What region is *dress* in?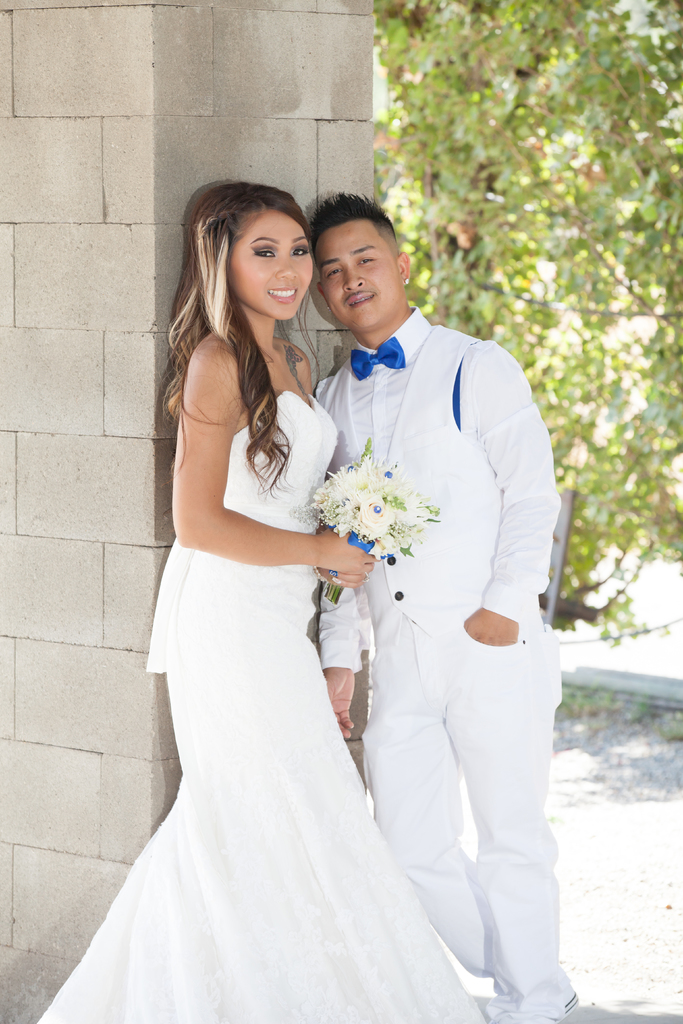
[34, 388, 488, 1023].
